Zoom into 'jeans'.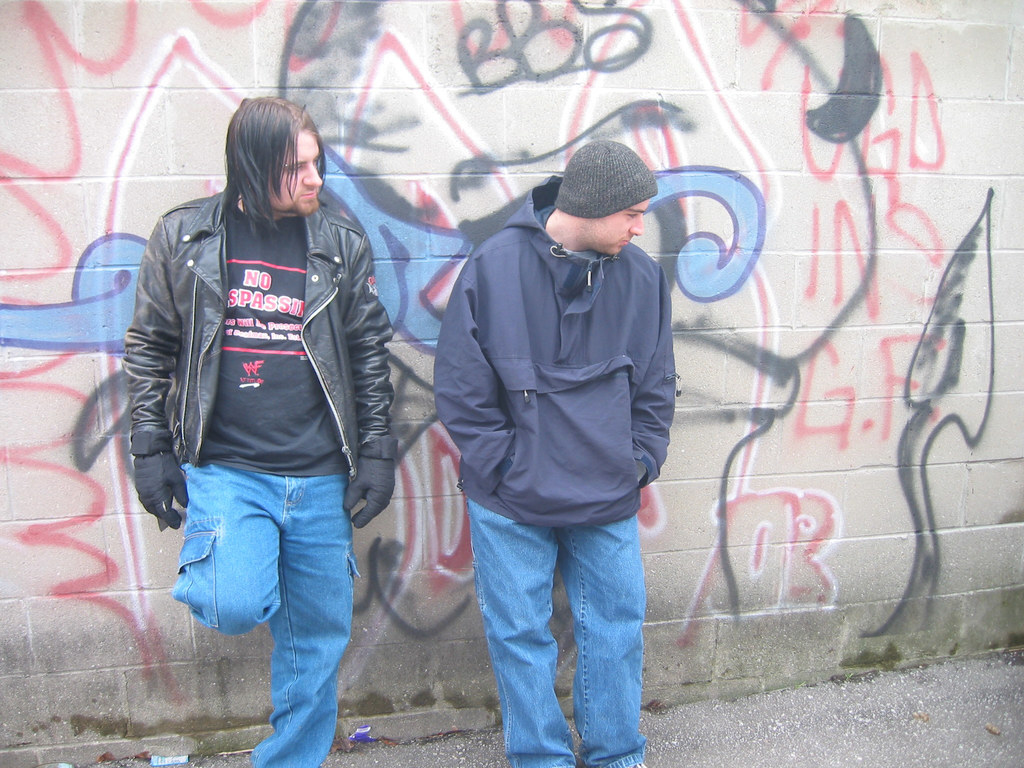
Zoom target: [172, 463, 352, 767].
